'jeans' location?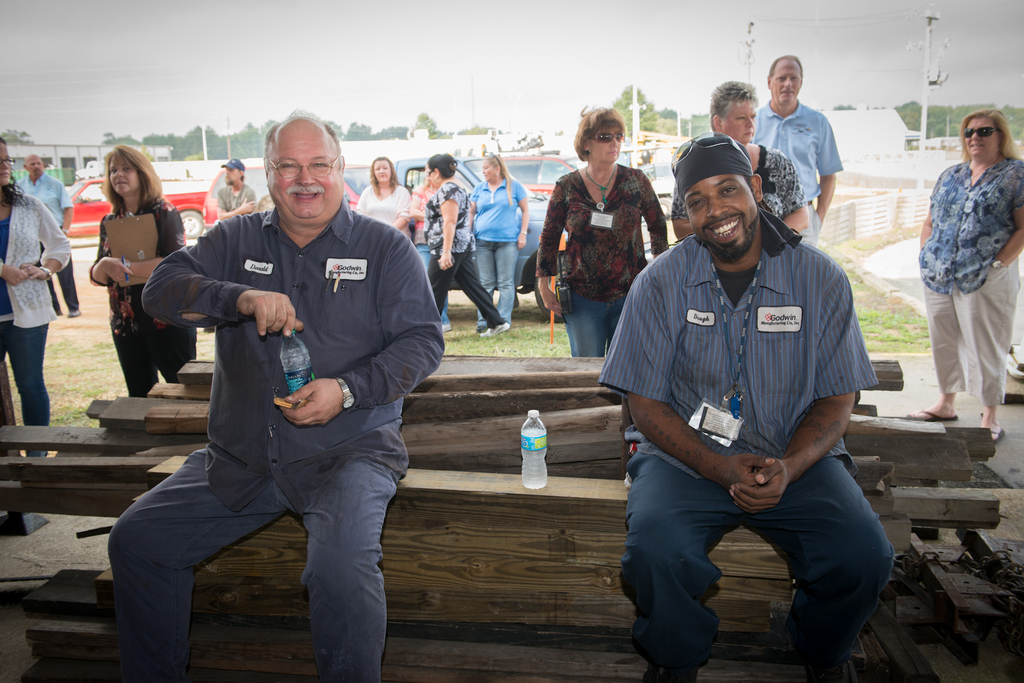
Rect(5, 319, 59, 426)
